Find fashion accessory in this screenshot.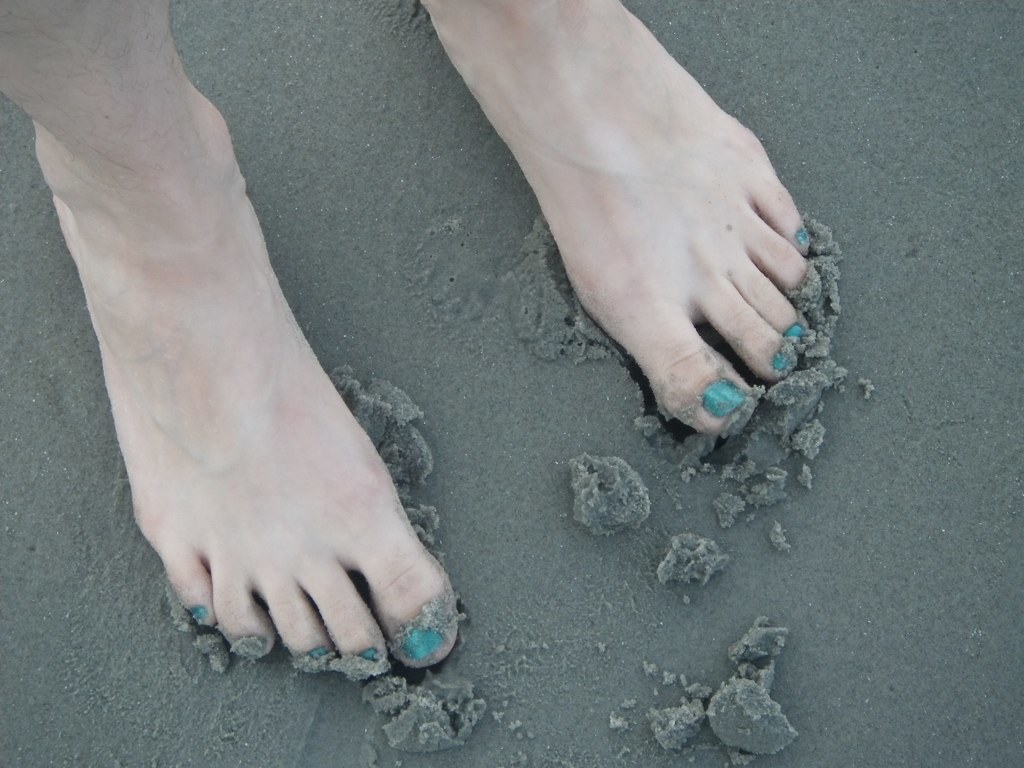
The bounding box for fashion accessory is box=[796, 231, 806, 241].
